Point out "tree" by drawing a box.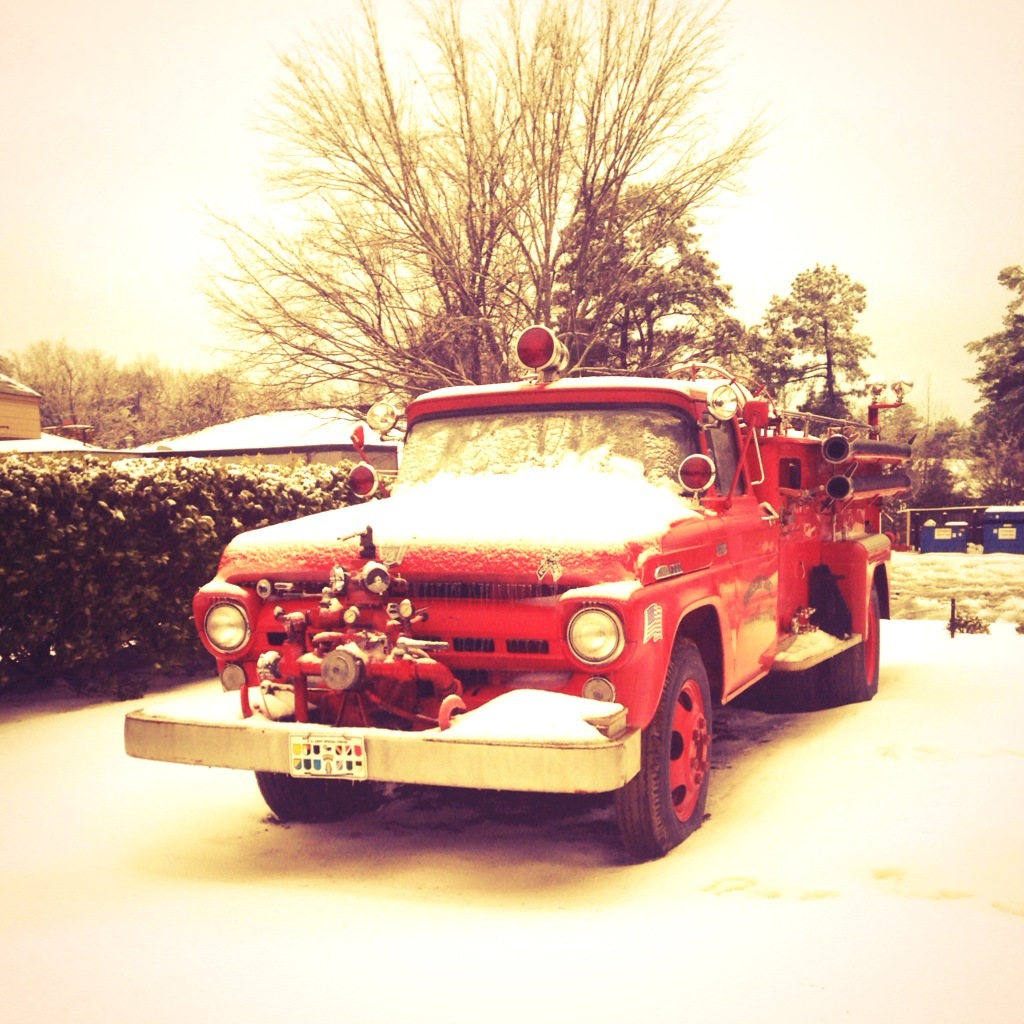
region(772, 258, 873, 420).
